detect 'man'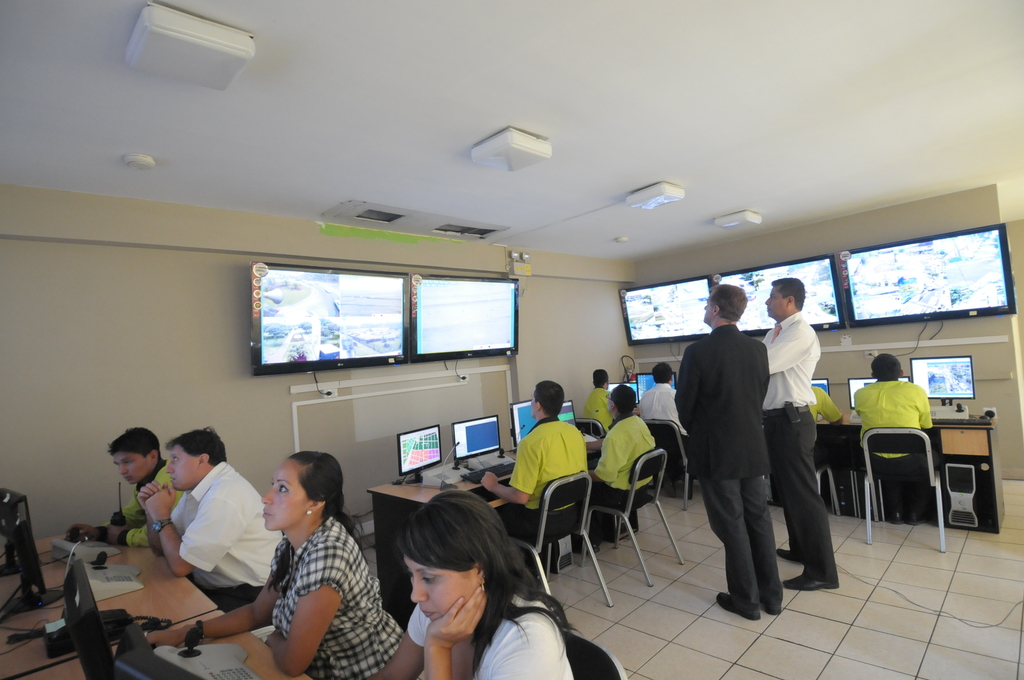
(left=639, top=361, right=694, bottom=450)
